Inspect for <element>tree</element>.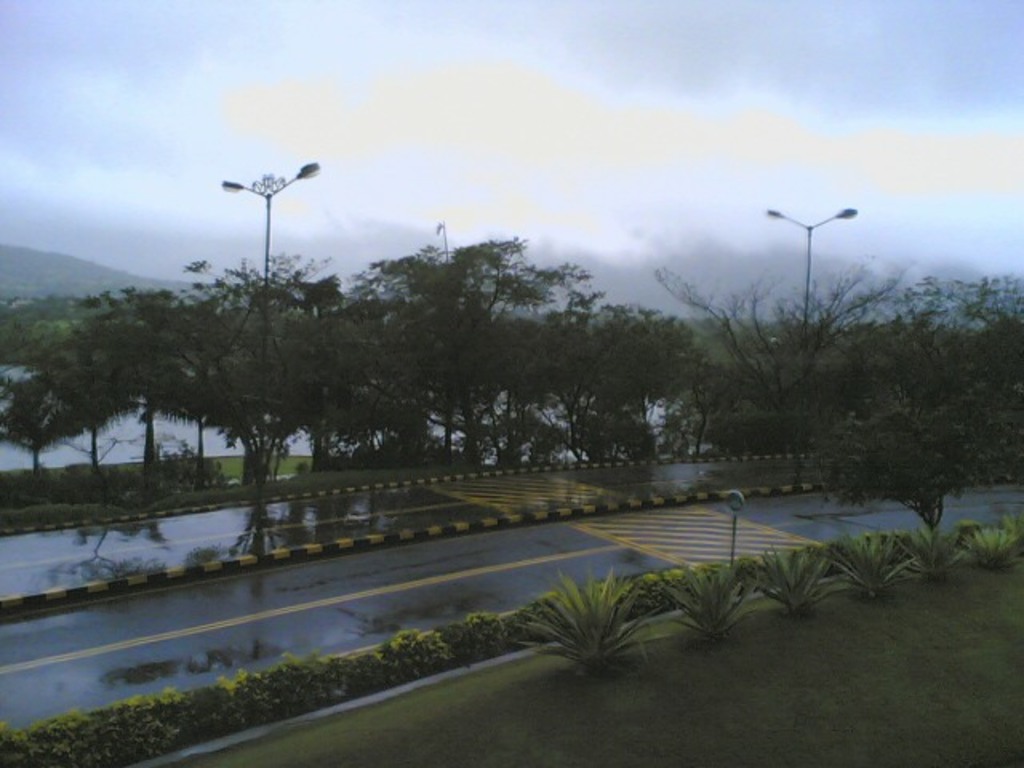
Inspection: {"left": 752, "top": 533, "right": 853, "bottom": 634}.
